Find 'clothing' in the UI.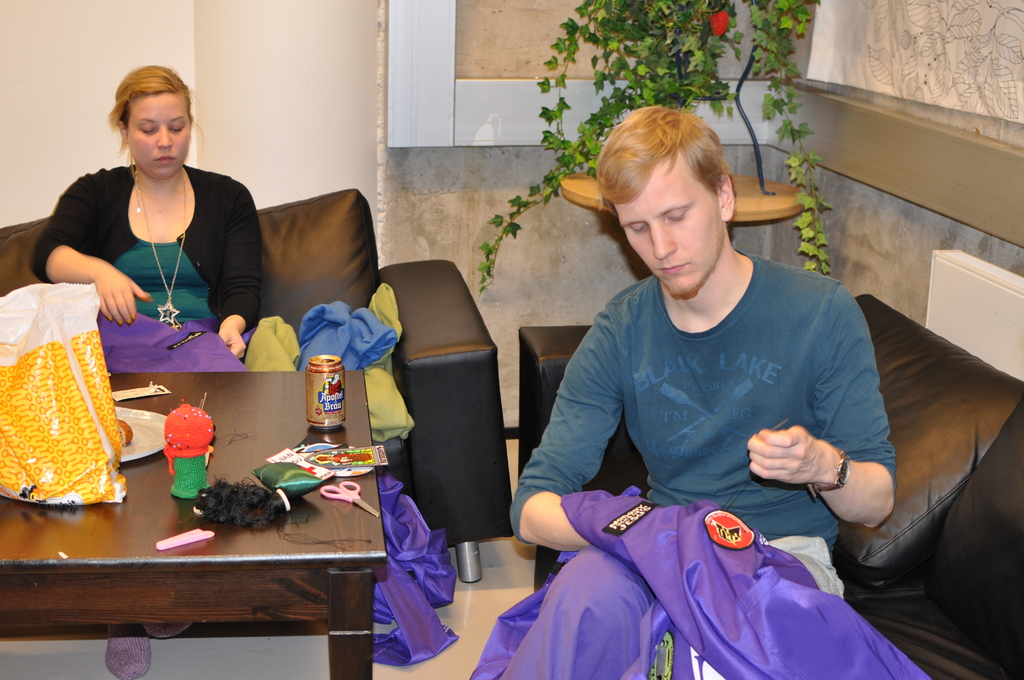
UI element at 47 147 259 348.
